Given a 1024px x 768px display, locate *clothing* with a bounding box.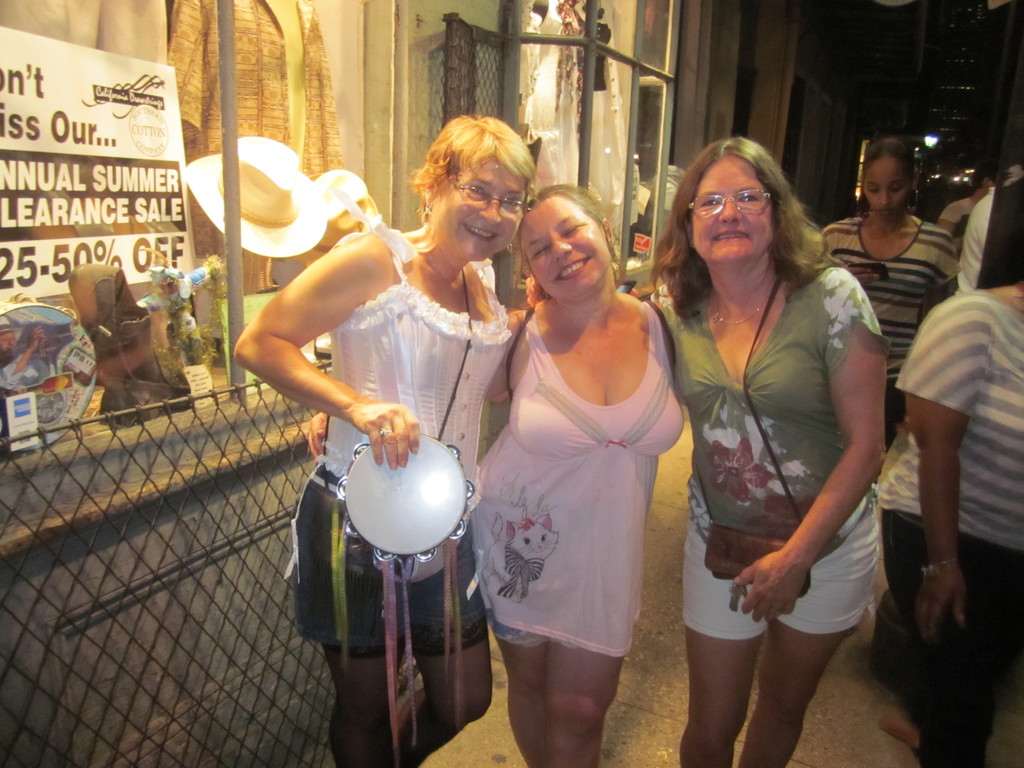
Located: (0, 352, 38, 396).
